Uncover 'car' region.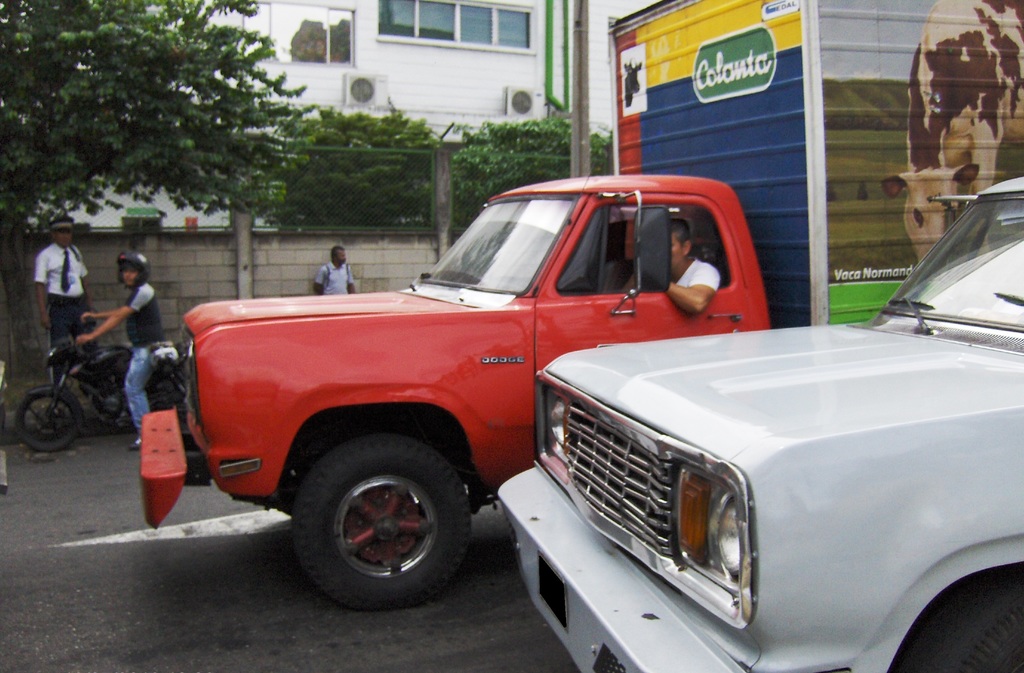
Uncovered: <region>504, 177, 1023, 672</region>.
